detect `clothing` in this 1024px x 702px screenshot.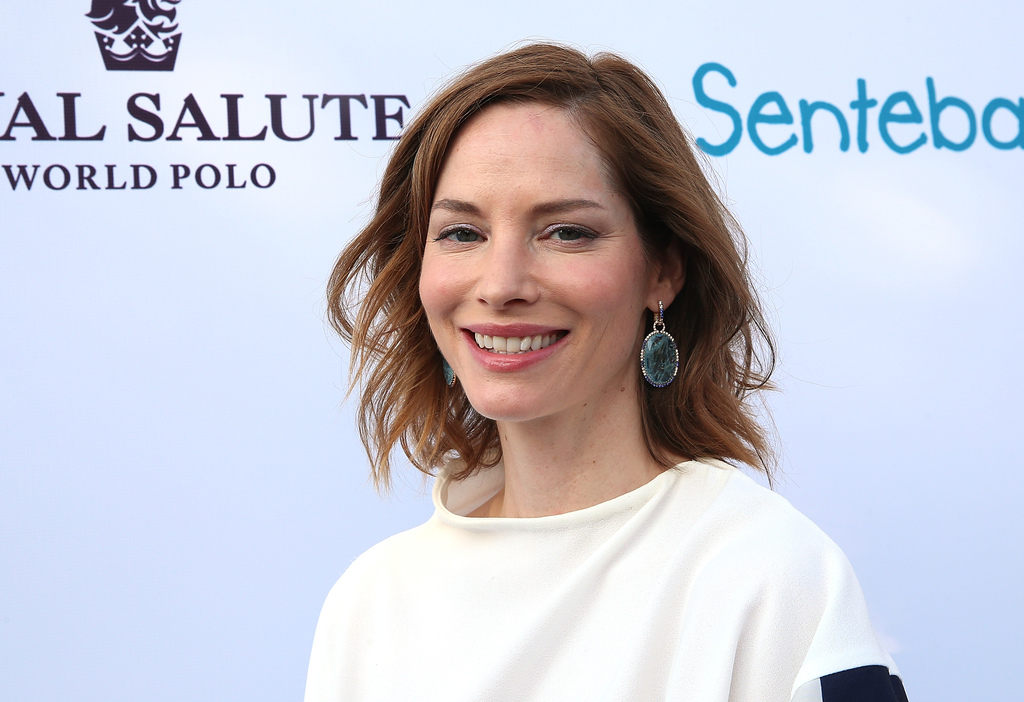
Detection: BBox(240, 404, 945, 701).
